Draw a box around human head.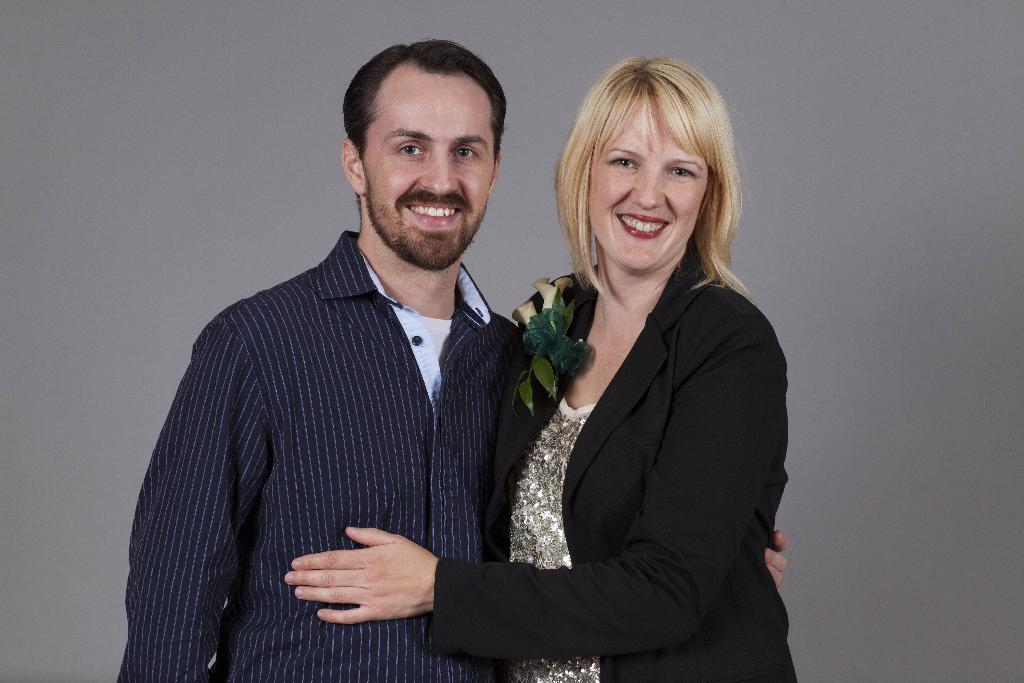
l=562, t=58, r=740, b=258.
